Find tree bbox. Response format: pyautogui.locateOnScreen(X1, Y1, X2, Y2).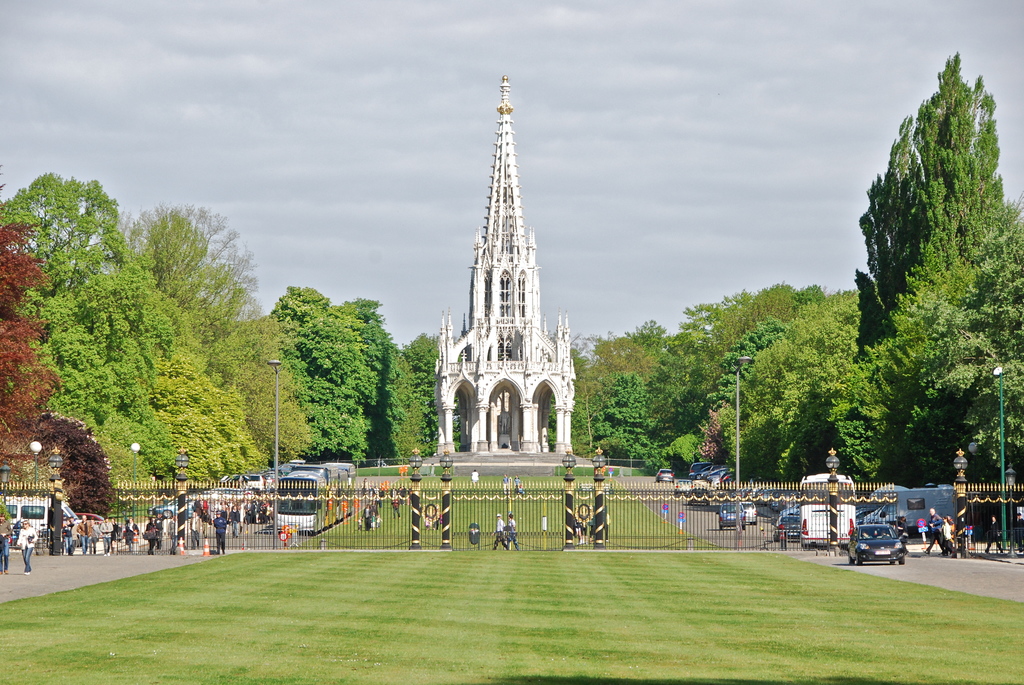
pyautogui.locateOnScreen(1, 167, 180, 492).
